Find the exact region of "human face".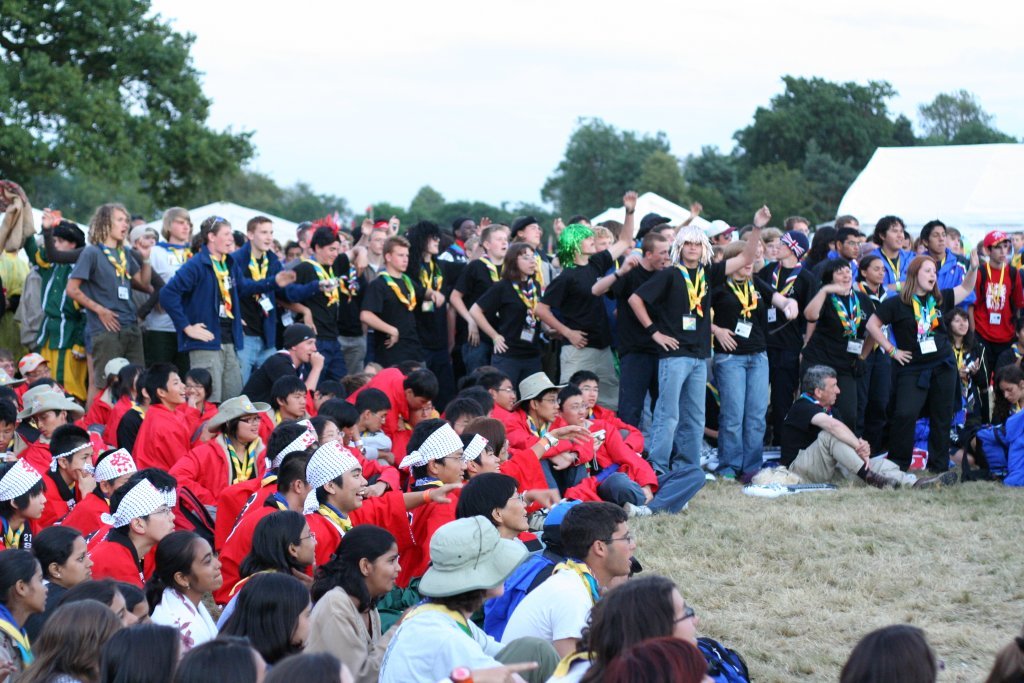
Exact region: rect(651, 239, 672, 269).
